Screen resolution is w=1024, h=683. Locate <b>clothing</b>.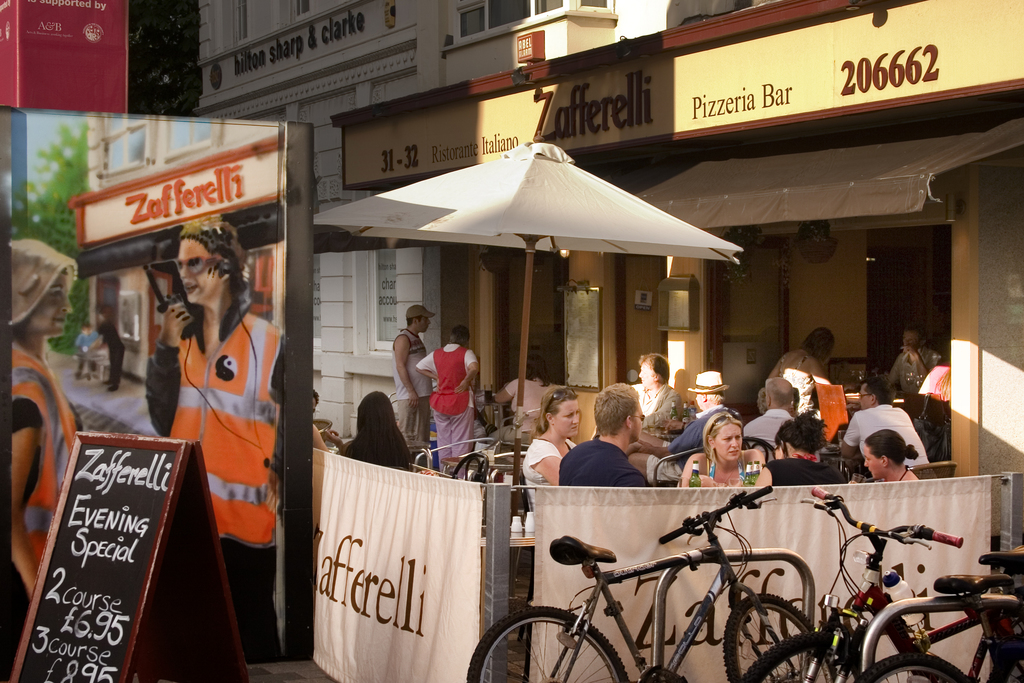
347, 389, 420, 469.
